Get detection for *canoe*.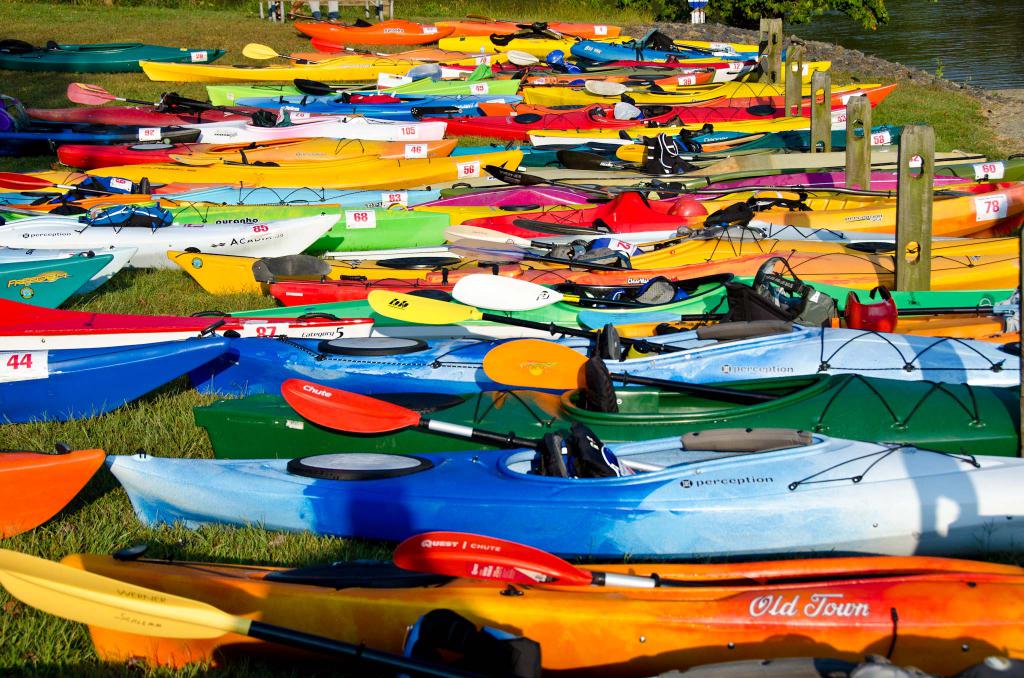
Detection: pyautogui.locateOnScreen(296, 19, 458, 47).
